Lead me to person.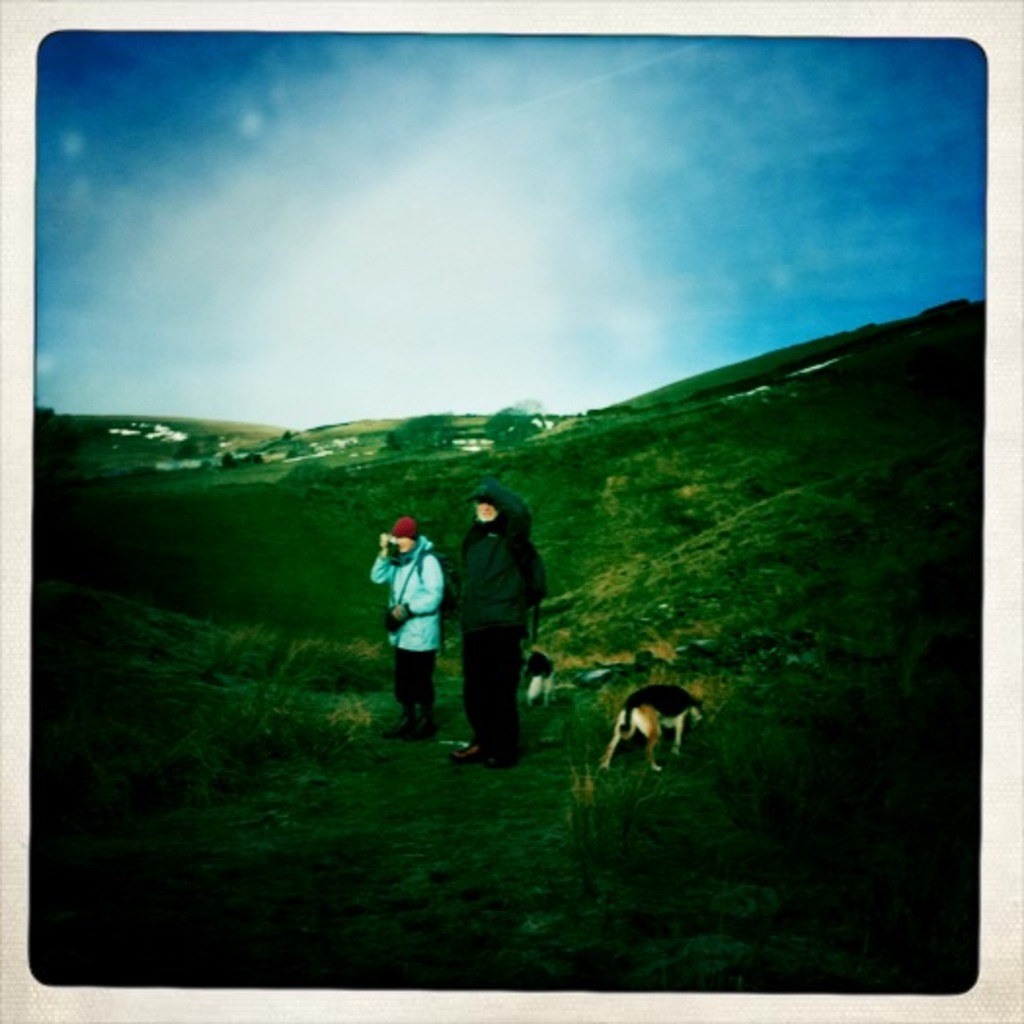
Lead to [373, 515, 445, 743].
